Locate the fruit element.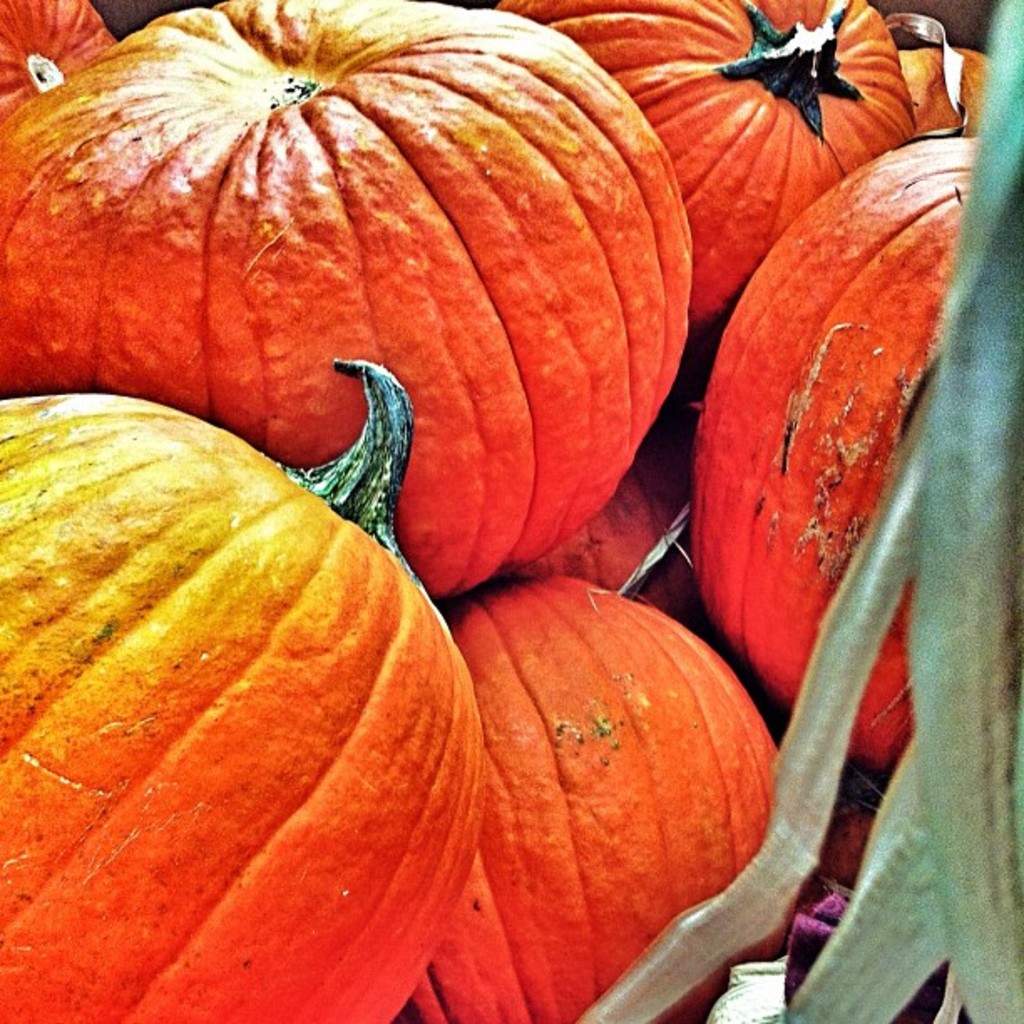
Element bbox: (368,576,800,1022).
